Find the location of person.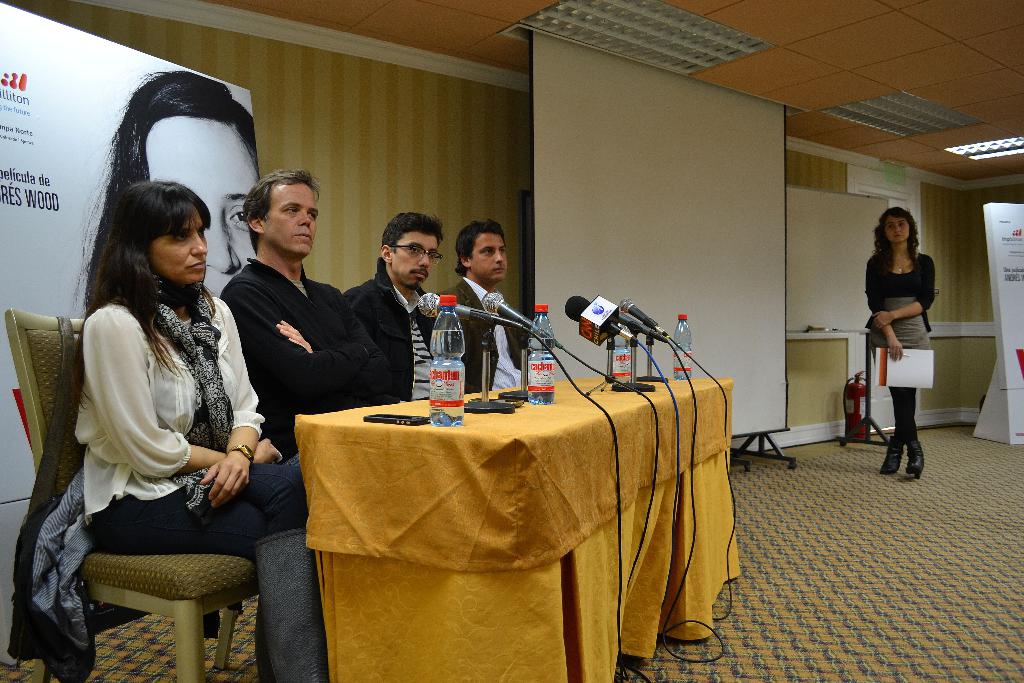
Location: 221, 170, 394, 463.
